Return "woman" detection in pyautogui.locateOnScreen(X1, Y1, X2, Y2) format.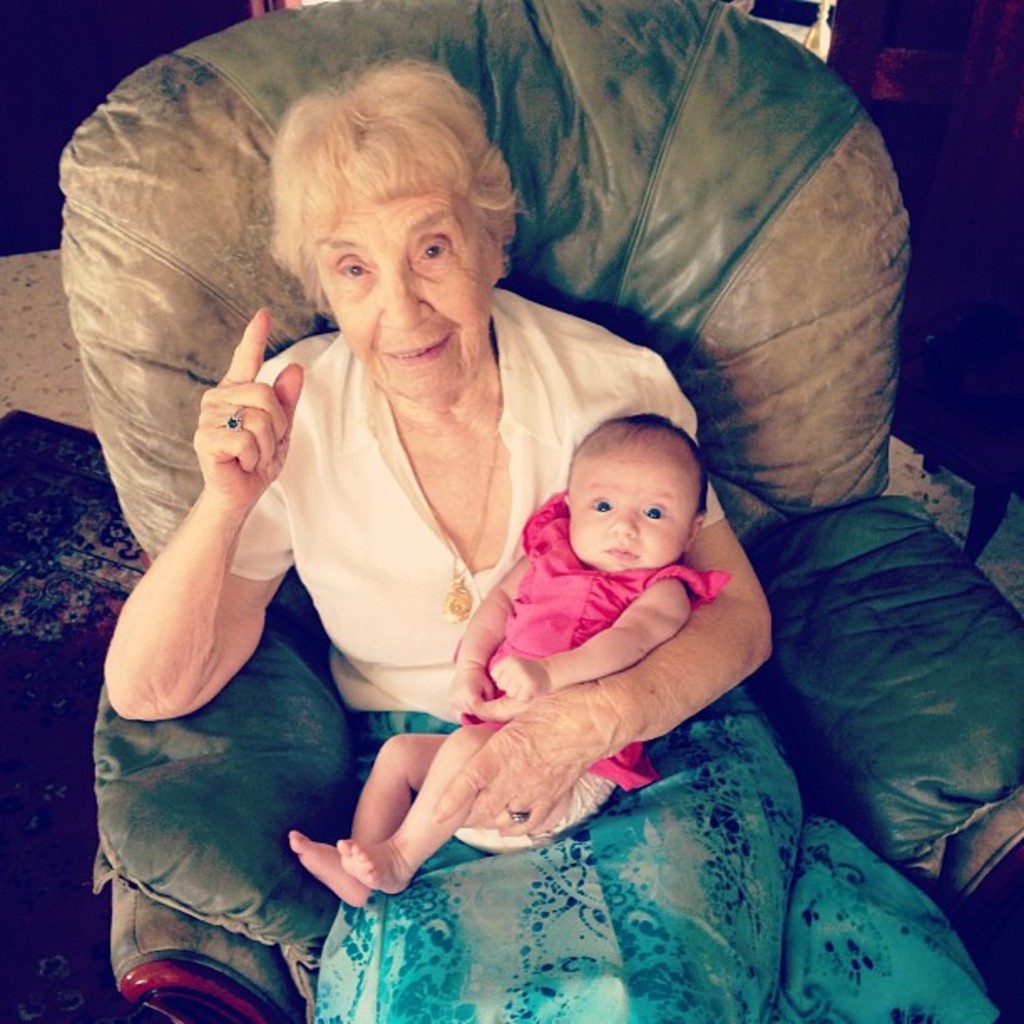
pyautogui.locateOnScreen(157, 69, 788, 1014).
